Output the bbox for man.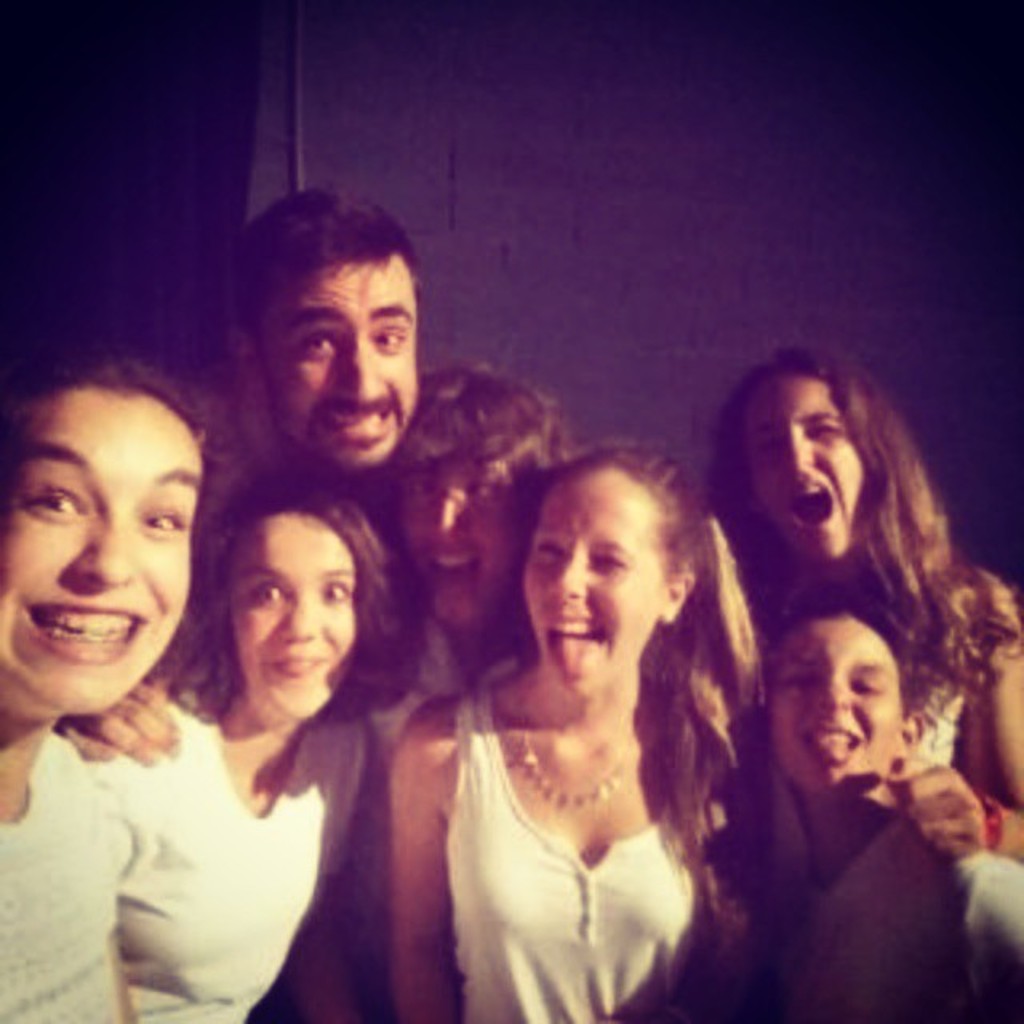
detection(269, 350, 597, 1022).
